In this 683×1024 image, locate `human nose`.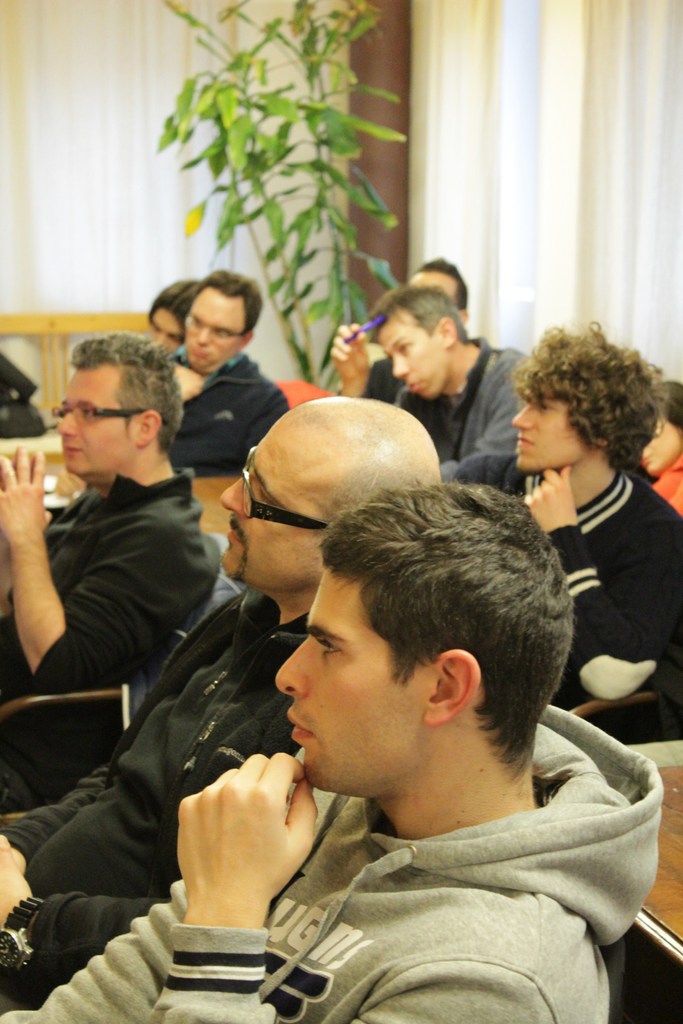
Bounding box: (511, 402, 534, 428).
